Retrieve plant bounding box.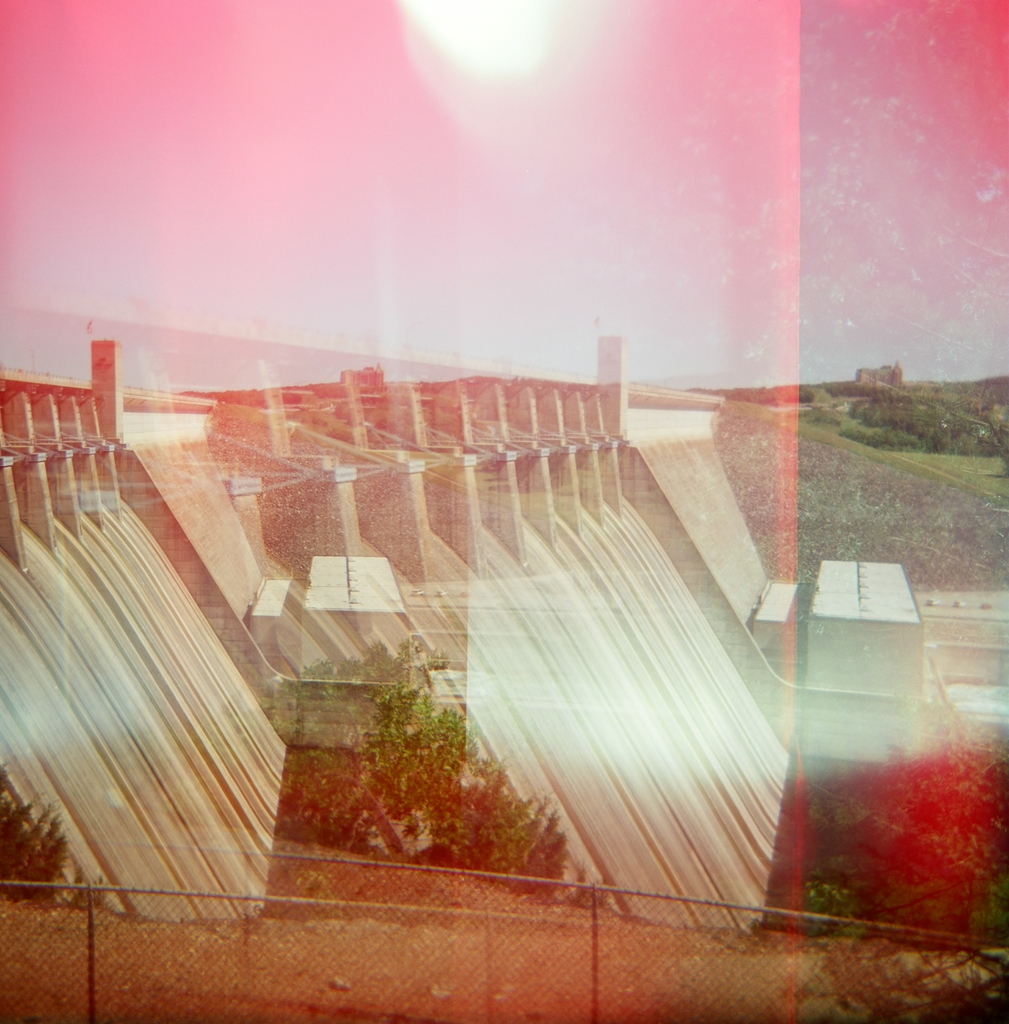
Bounding box: 274, 657, 575, 885.
